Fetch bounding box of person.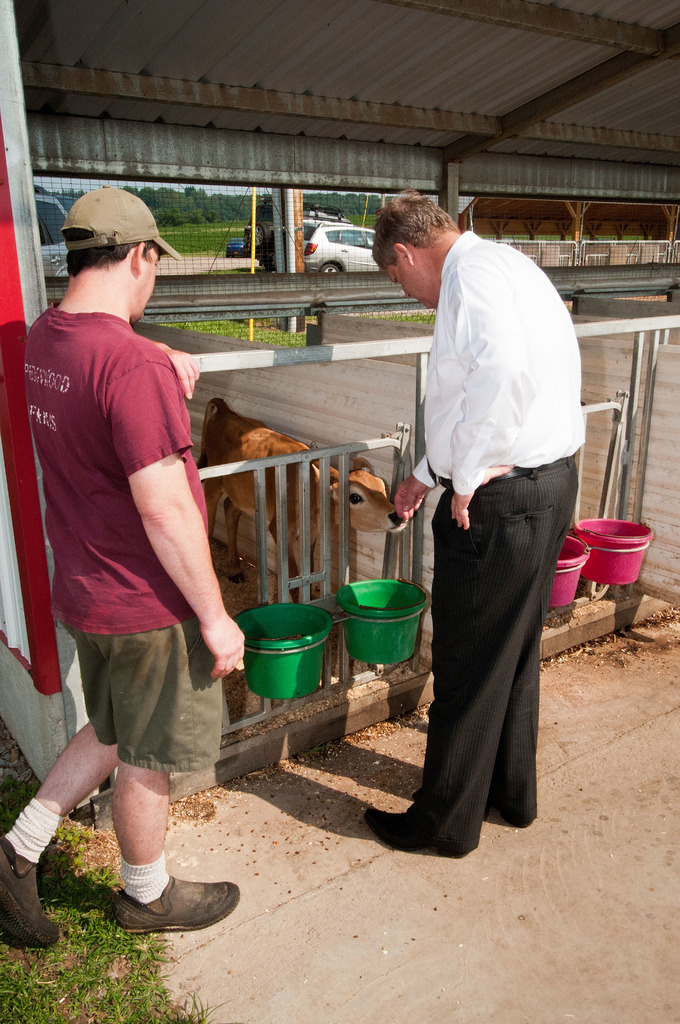
Bbox: {"x1": 386, "y1": 188, "x2": 593, "y2": 865}.
